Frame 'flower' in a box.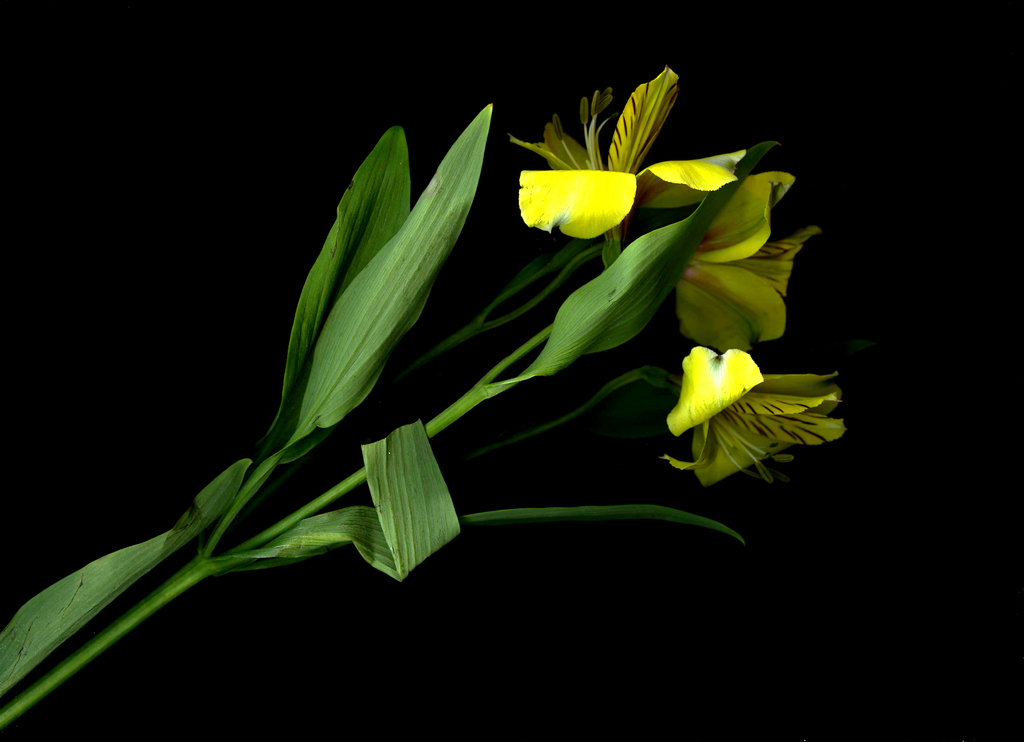
detection(650, 322, 847, 487).
